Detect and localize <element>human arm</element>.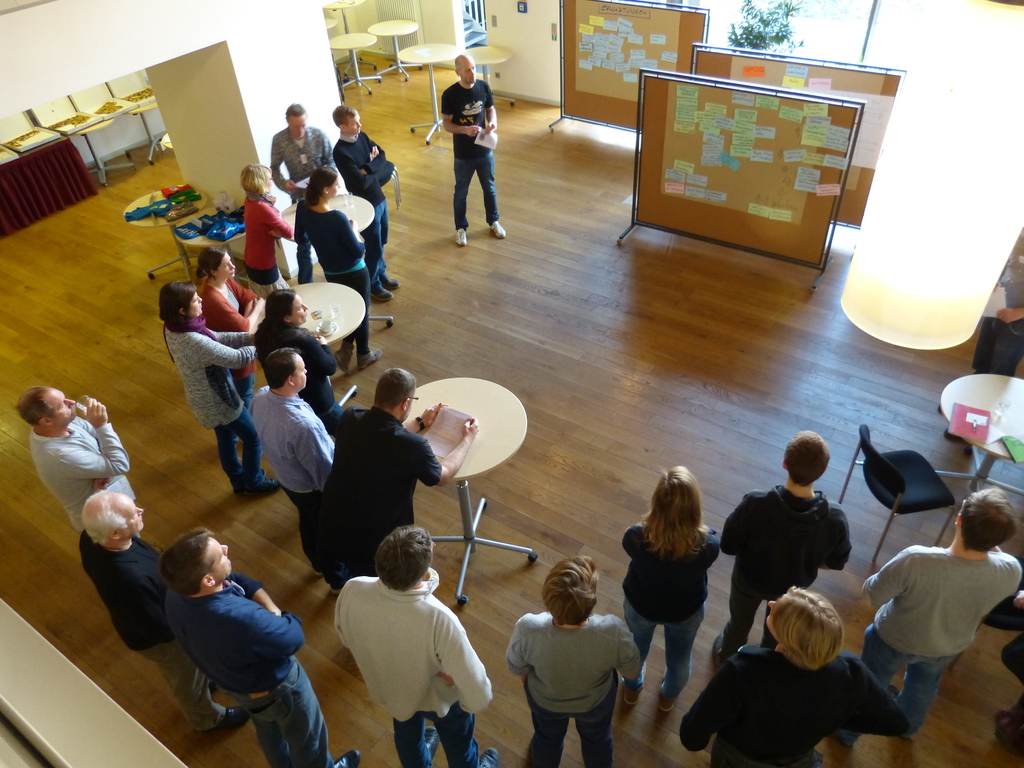
Localized at l=989, t=545, r=1016, b=557.
